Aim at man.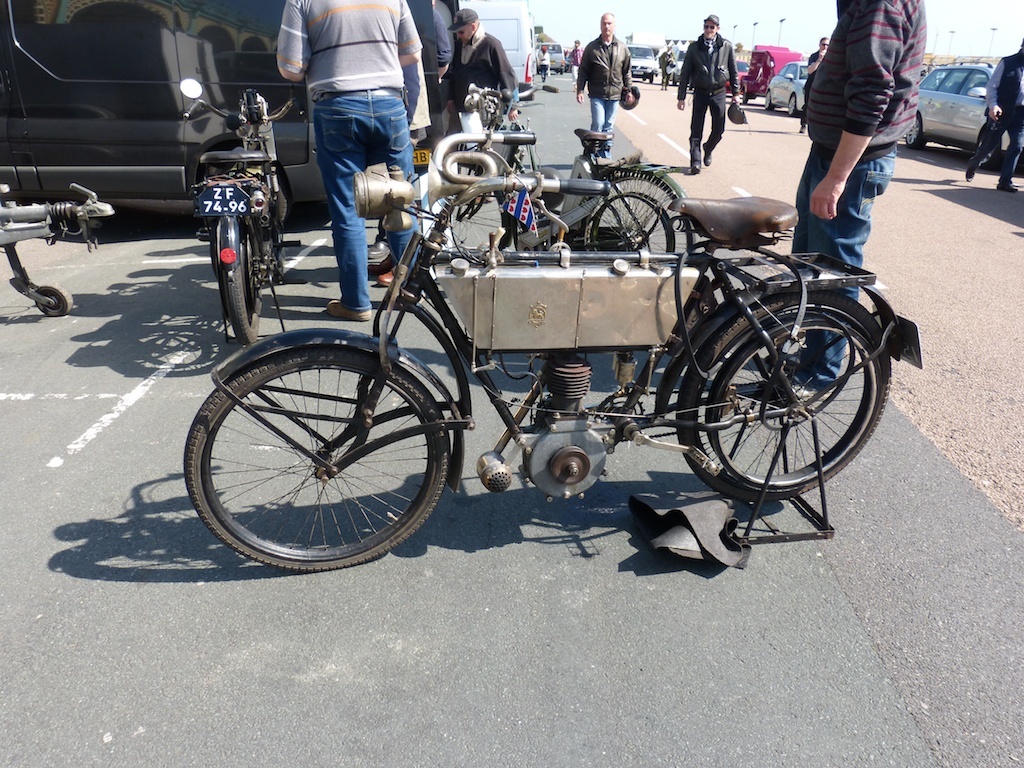
Aimed at 762 0 926 396.
